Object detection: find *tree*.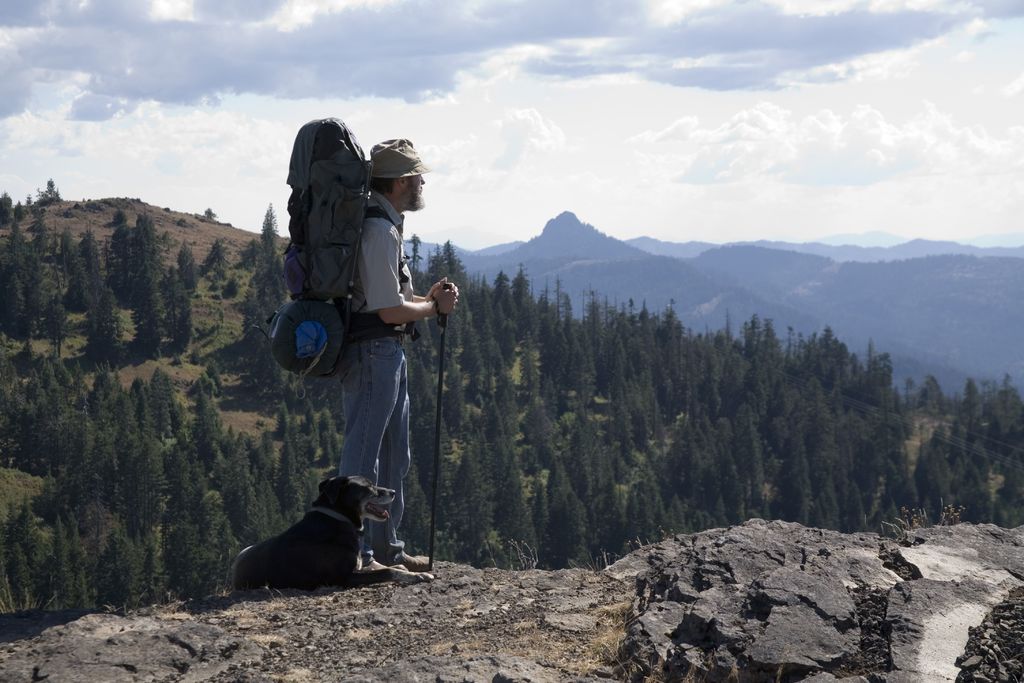
locate(60, 206, 72, 217).
